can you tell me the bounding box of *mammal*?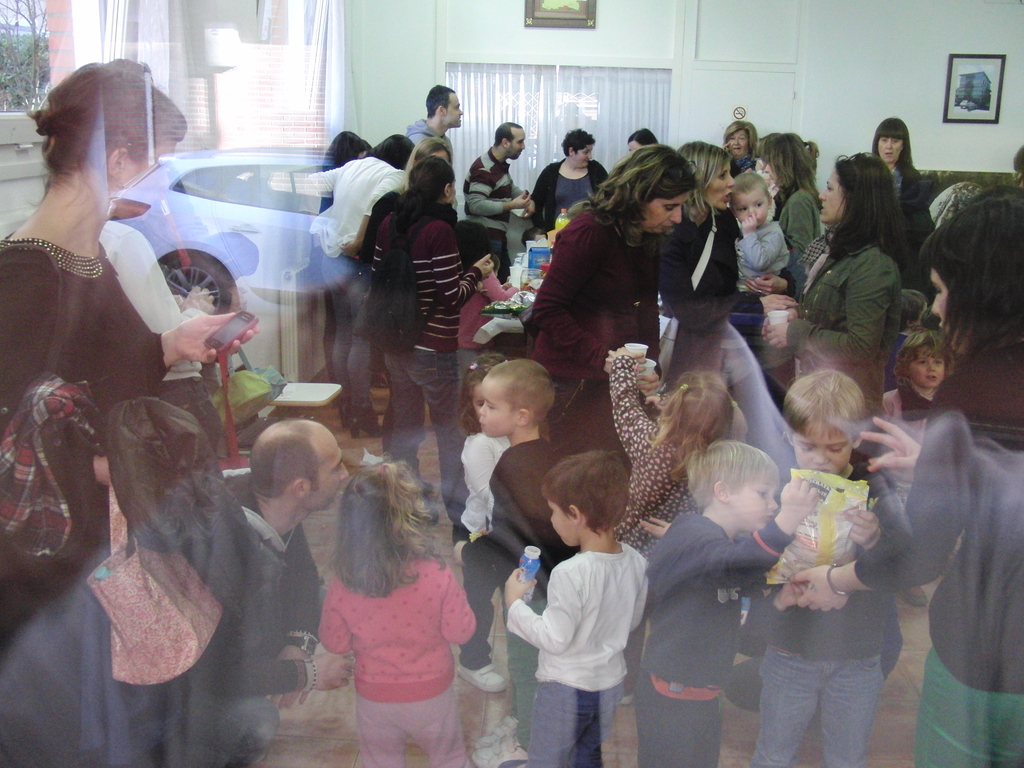
locate(624, 128, 655, 150).
